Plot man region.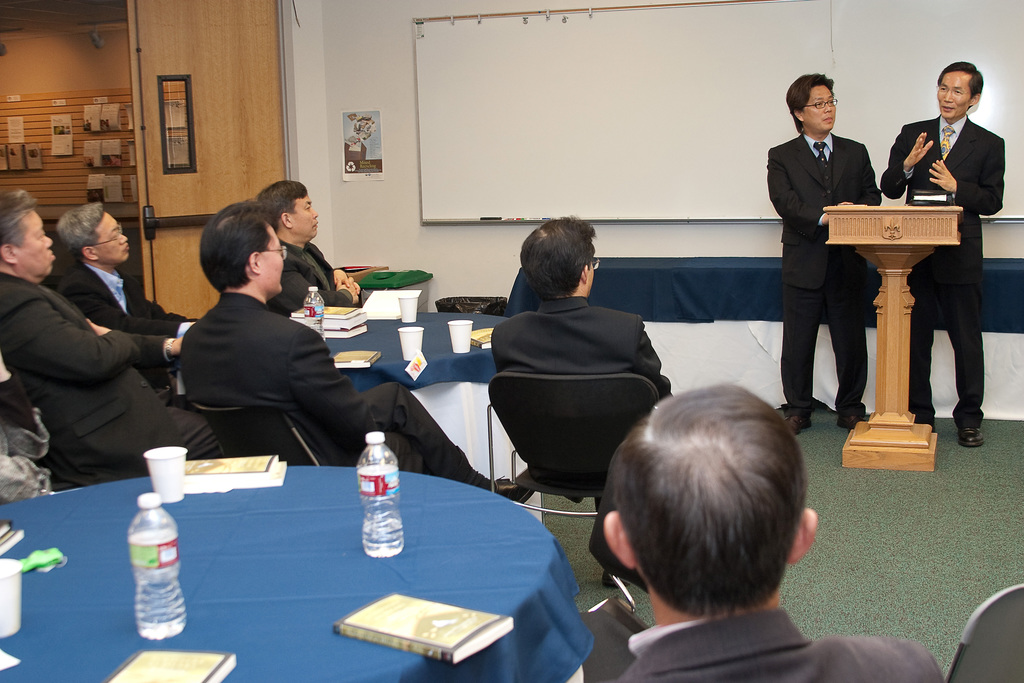
Plotted at x1=179 y1=199 x2=541 y2=503.
